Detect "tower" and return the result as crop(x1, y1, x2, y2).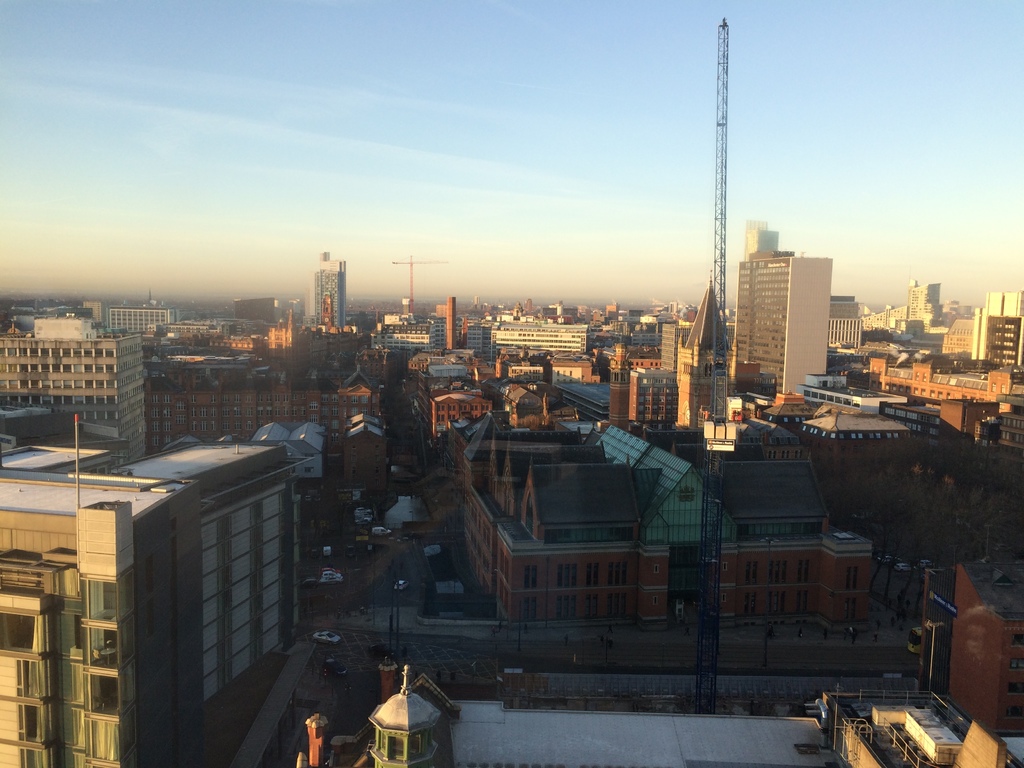
crop(484, 322, 606, 355).
